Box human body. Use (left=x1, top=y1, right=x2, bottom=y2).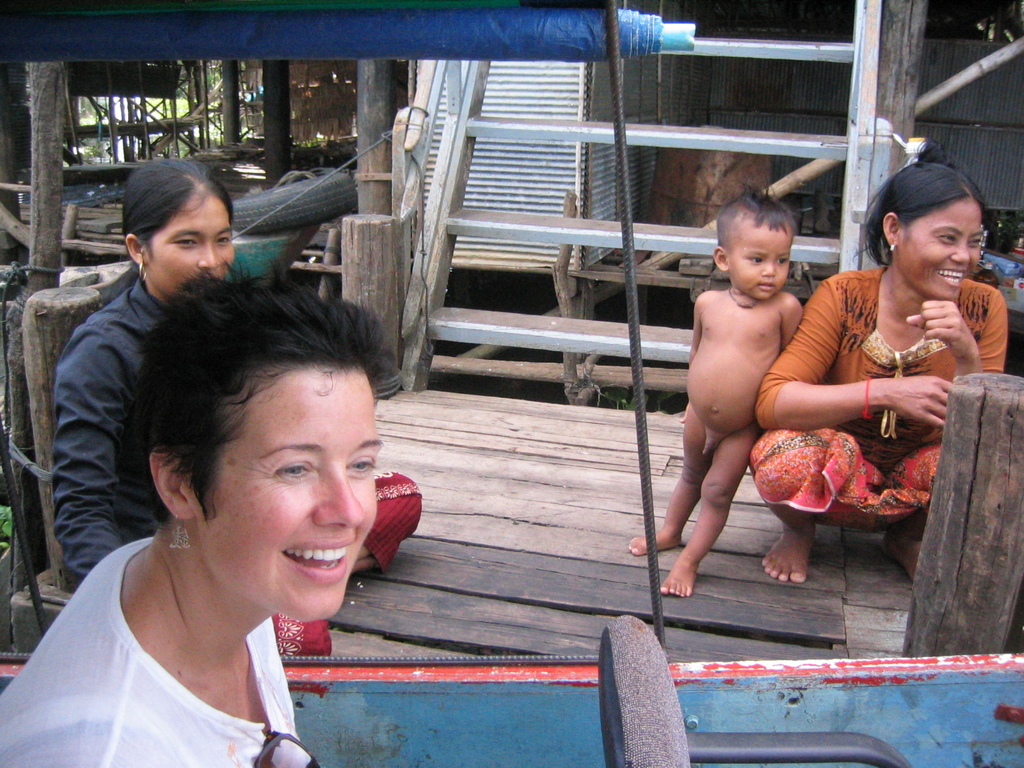
(left=0, top=262, right=403, bottom=767).
